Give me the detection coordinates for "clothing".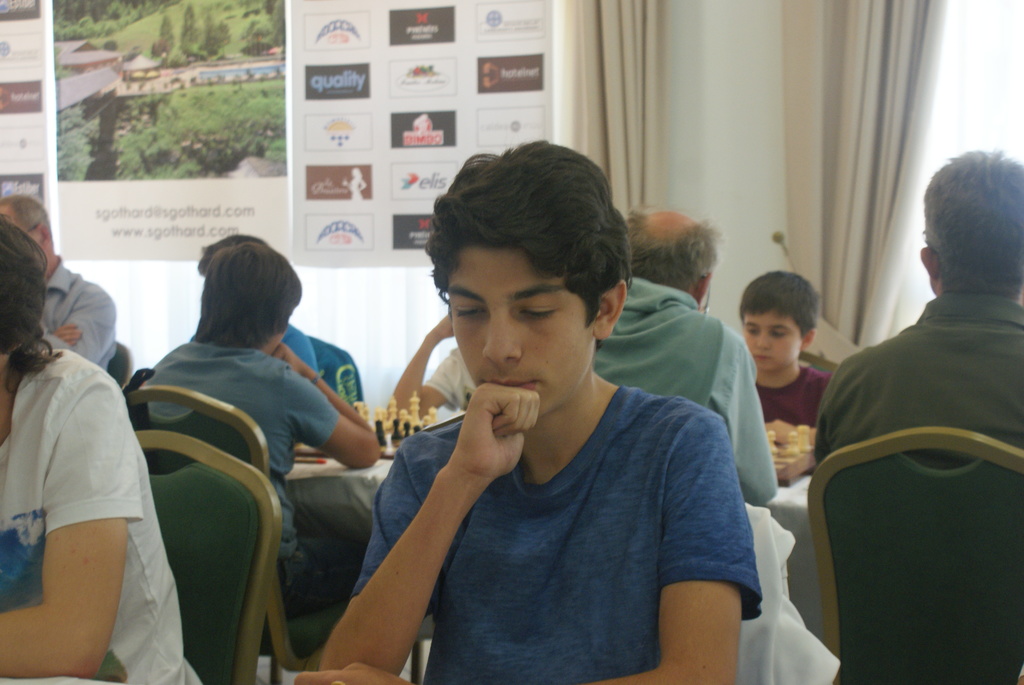
locate(10, 320, 164, 640).
